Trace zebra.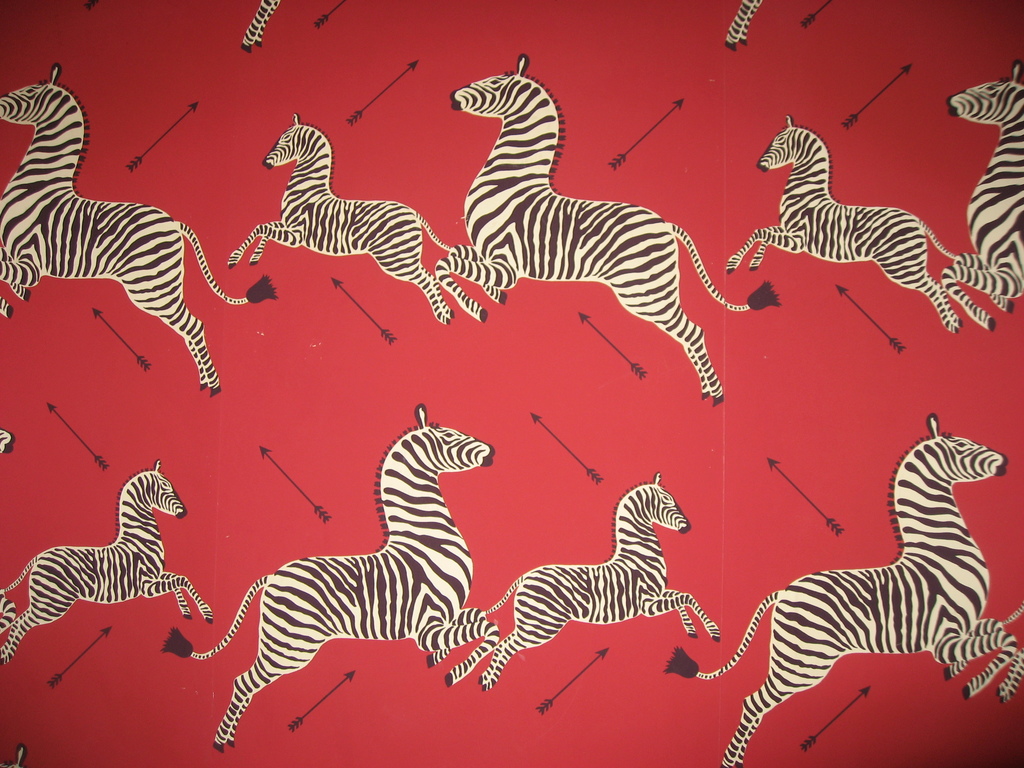
Traced to pyautogui.locateOnScreen(156, 401, 504, 753).
